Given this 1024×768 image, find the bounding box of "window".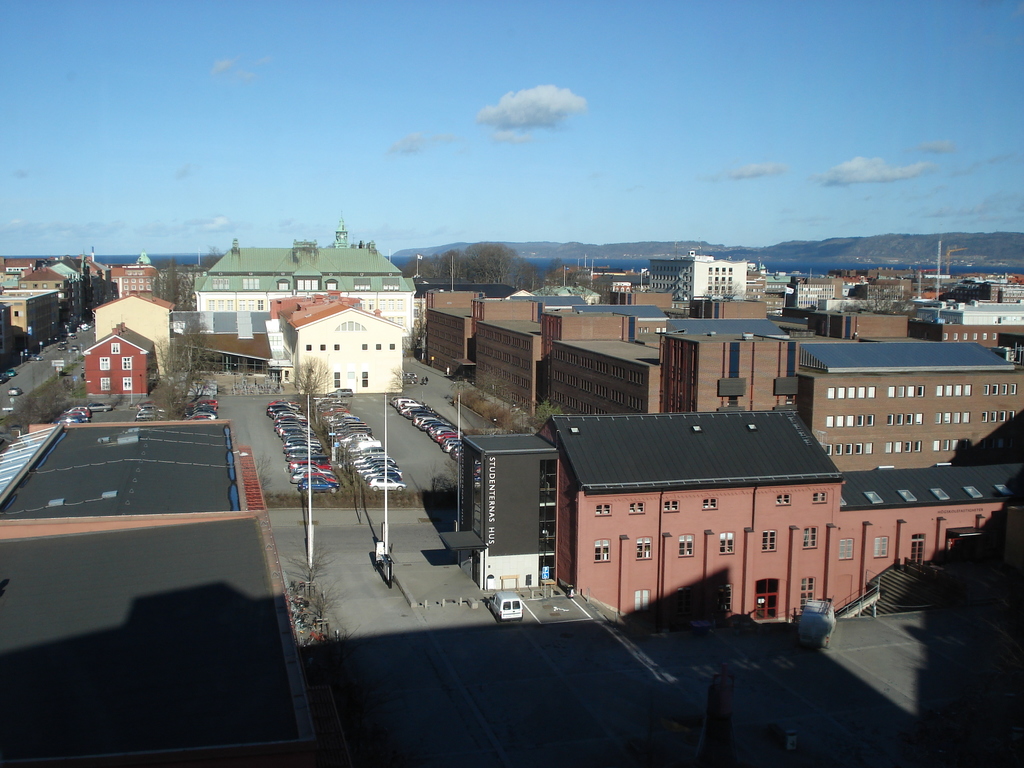
(982,385,989,396).
